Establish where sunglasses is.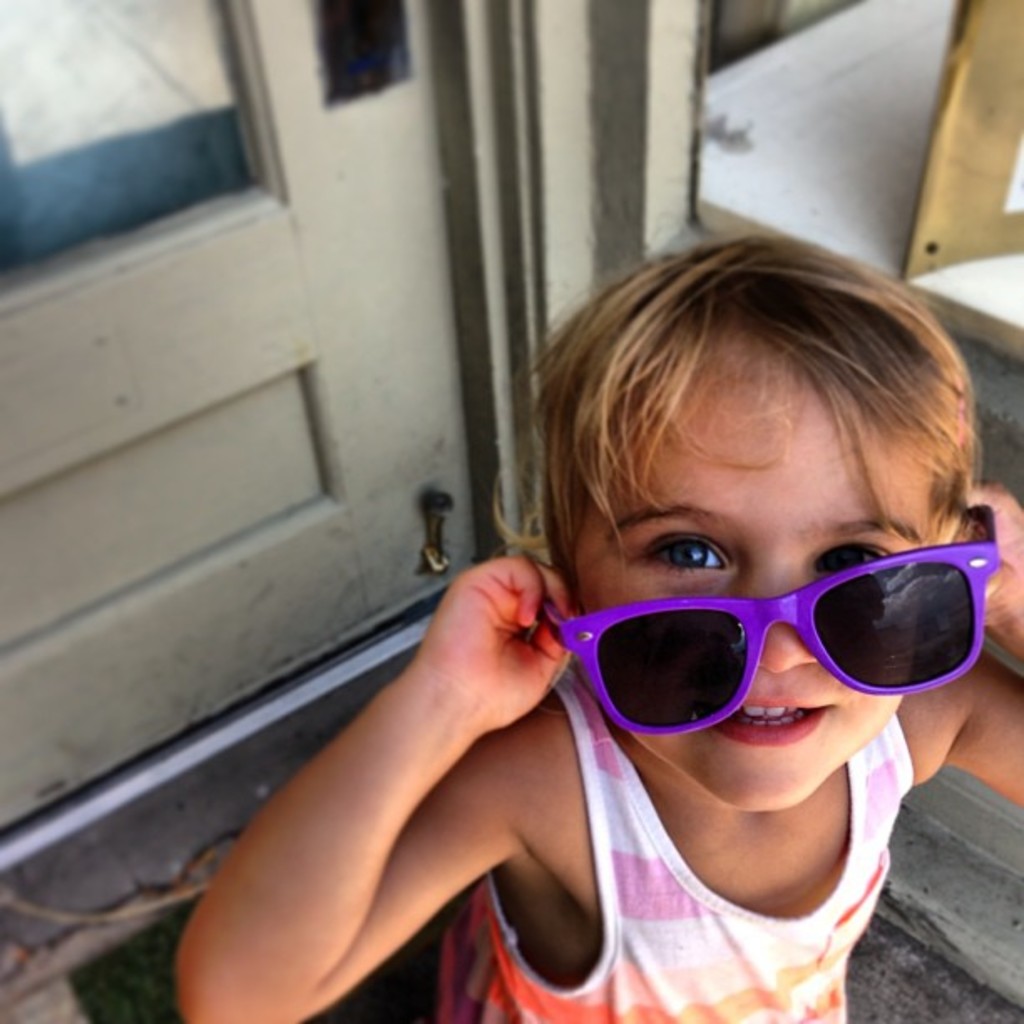
Established at 524/499/1011/745.
